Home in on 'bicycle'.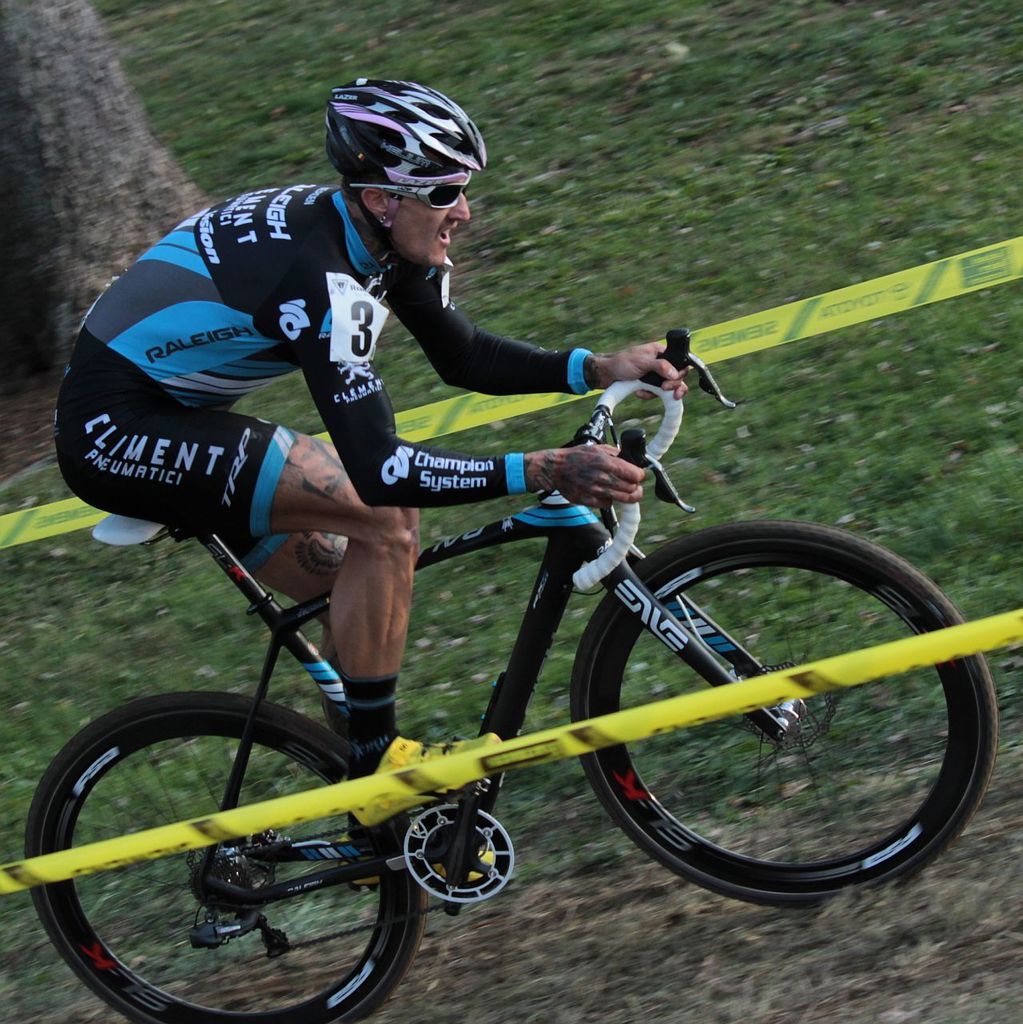
Homed in at Rect(22, 324, 993, 1023).
